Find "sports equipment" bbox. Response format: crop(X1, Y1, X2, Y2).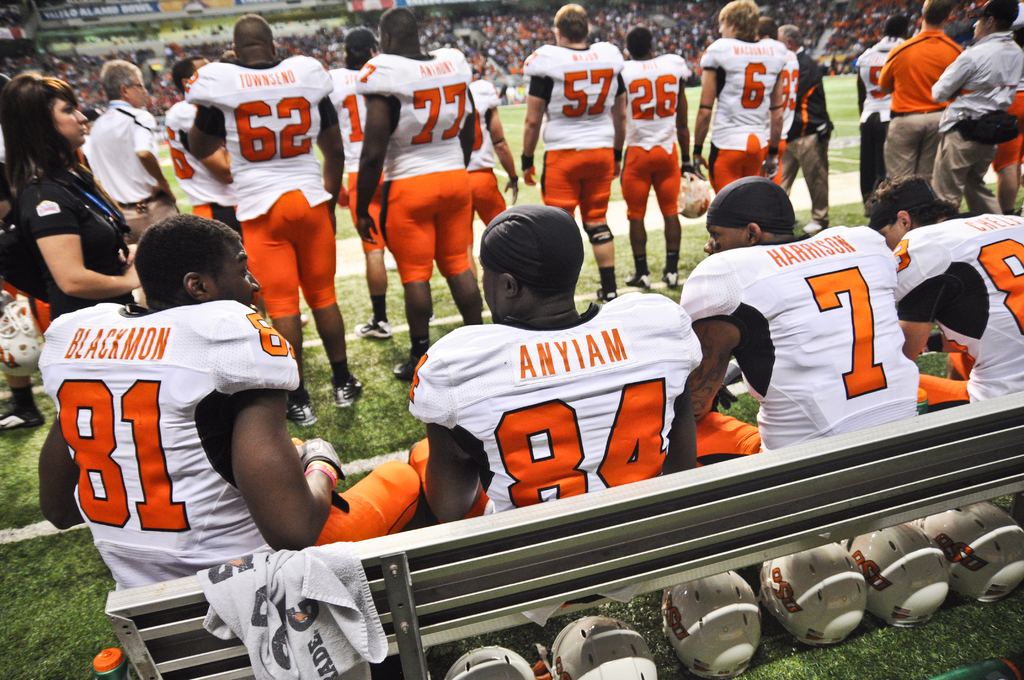
crop(662, 271, 681, 292).
